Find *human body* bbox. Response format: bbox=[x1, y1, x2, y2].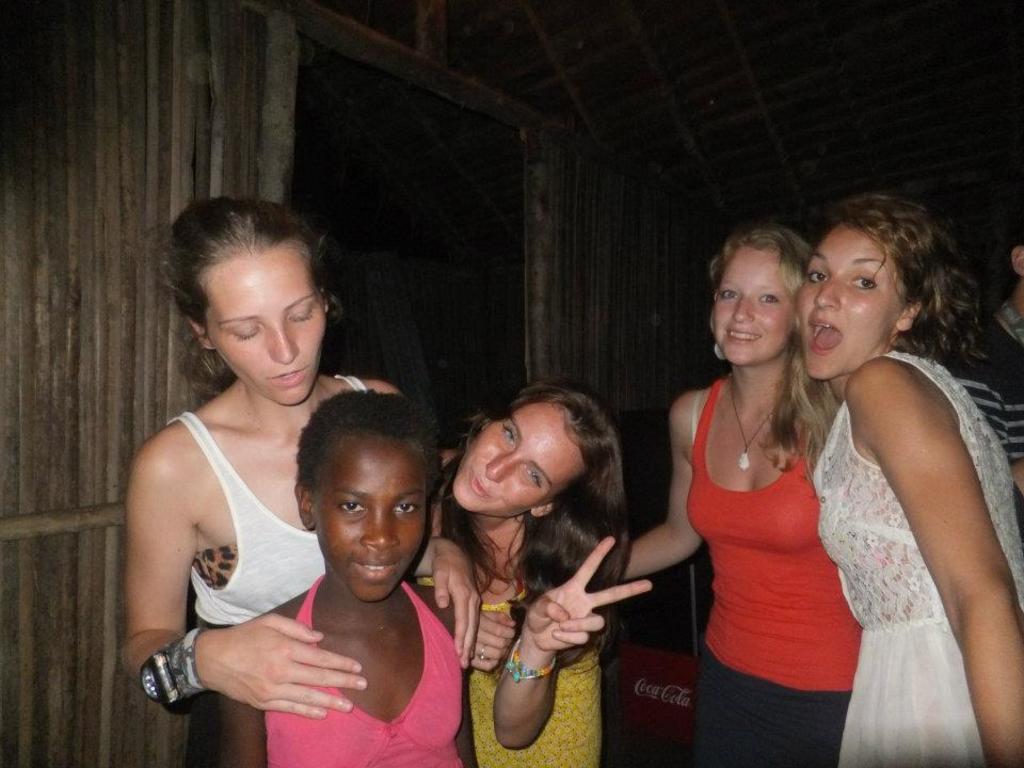
bbox=[125, 192, 481, 717].
